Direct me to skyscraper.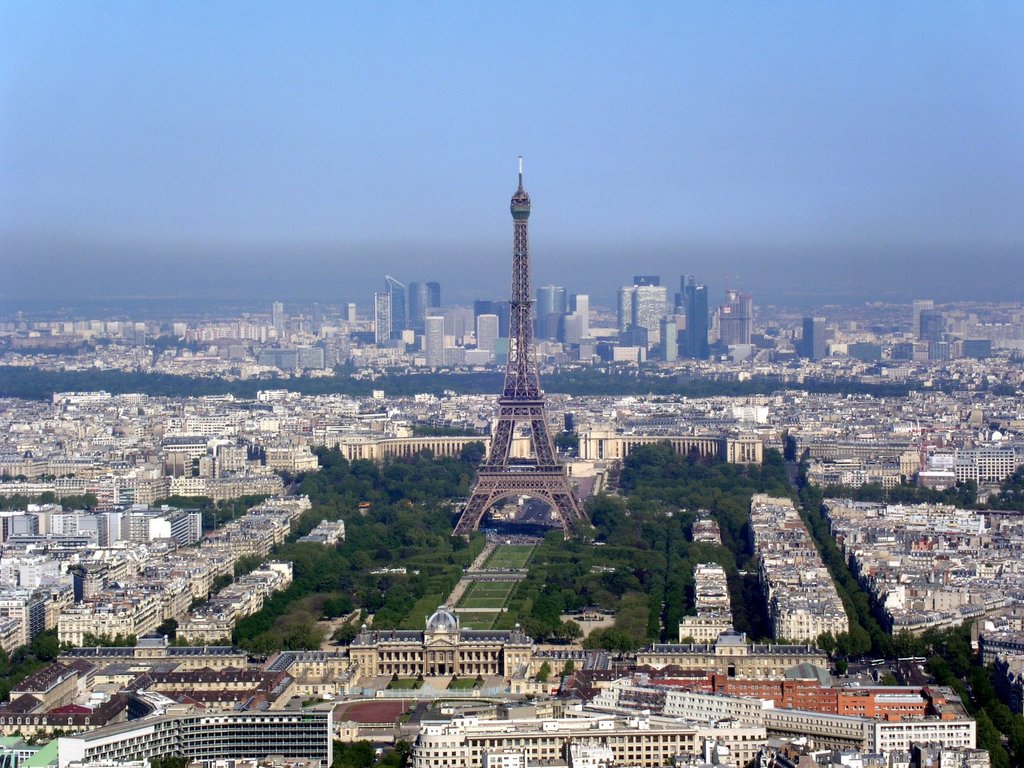
Direction: 385, 276, 404, 328.
